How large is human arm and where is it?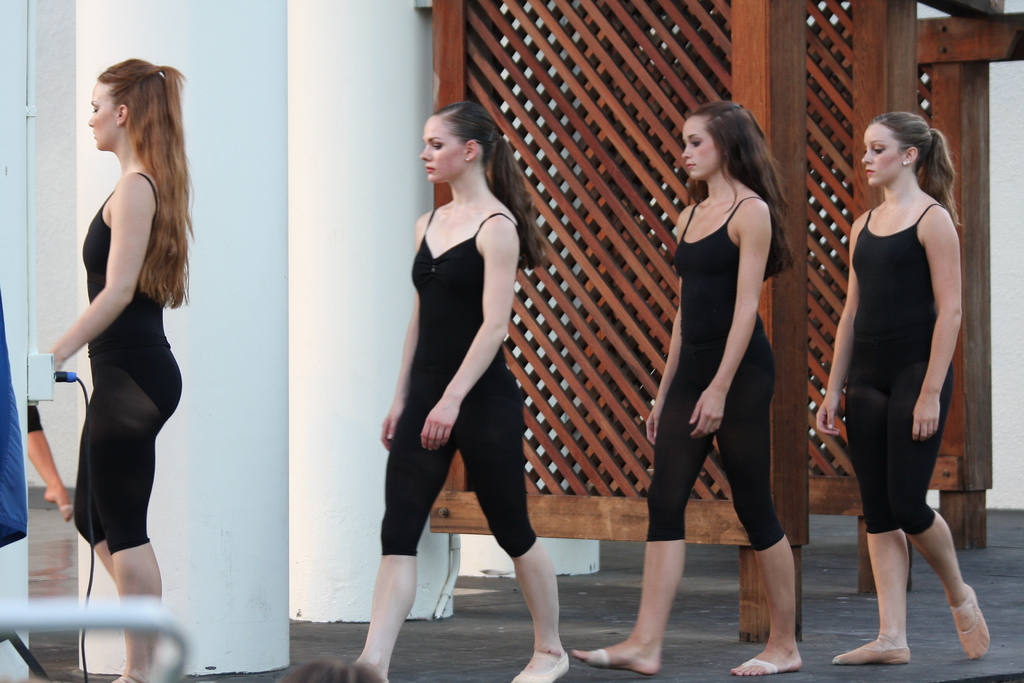
Bounding box: [left=641, top=300, right=681, bottom=447].
